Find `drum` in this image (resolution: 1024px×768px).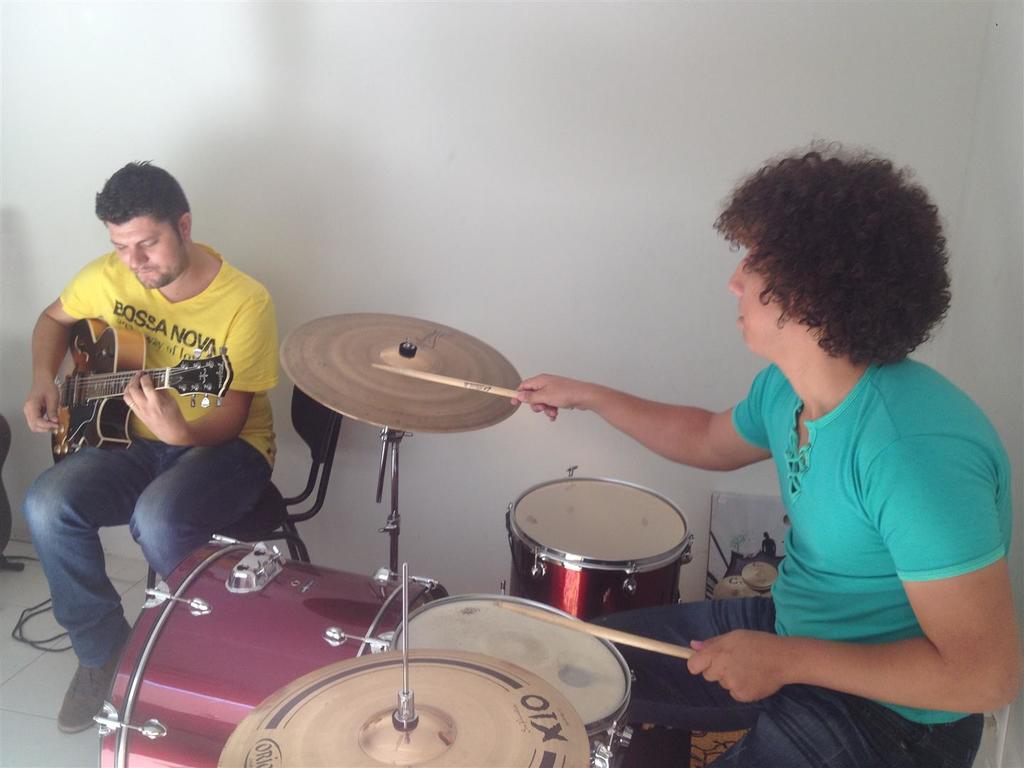
bbox=(94, 531, 449, 767).
